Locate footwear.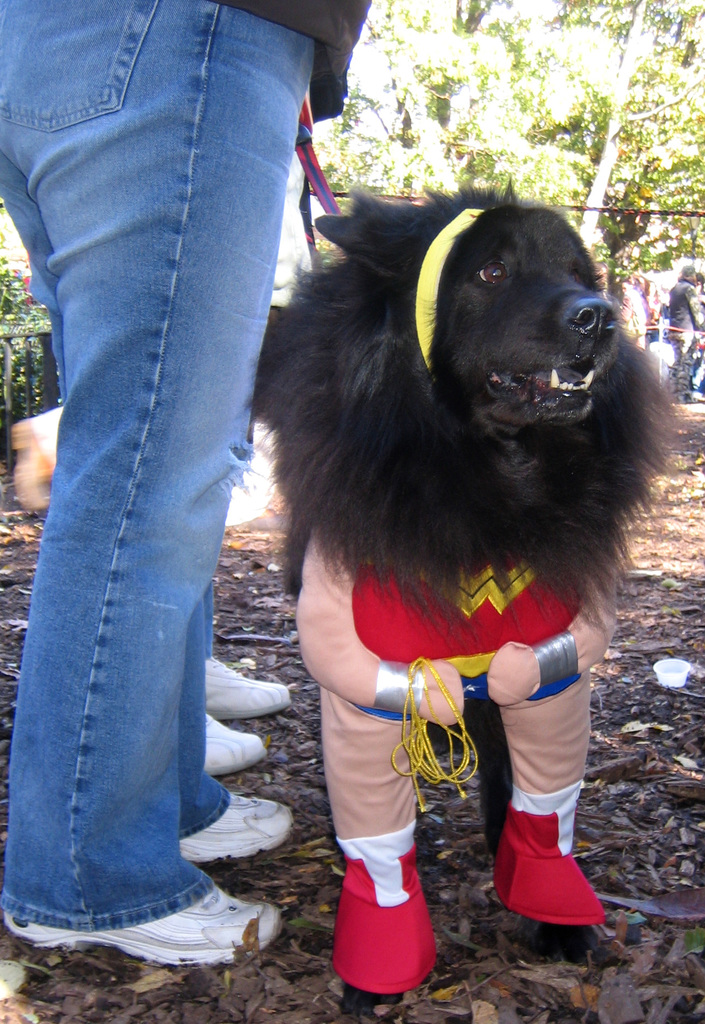
Bounding box: (left=192, top=704, right=266, bottom=769).
